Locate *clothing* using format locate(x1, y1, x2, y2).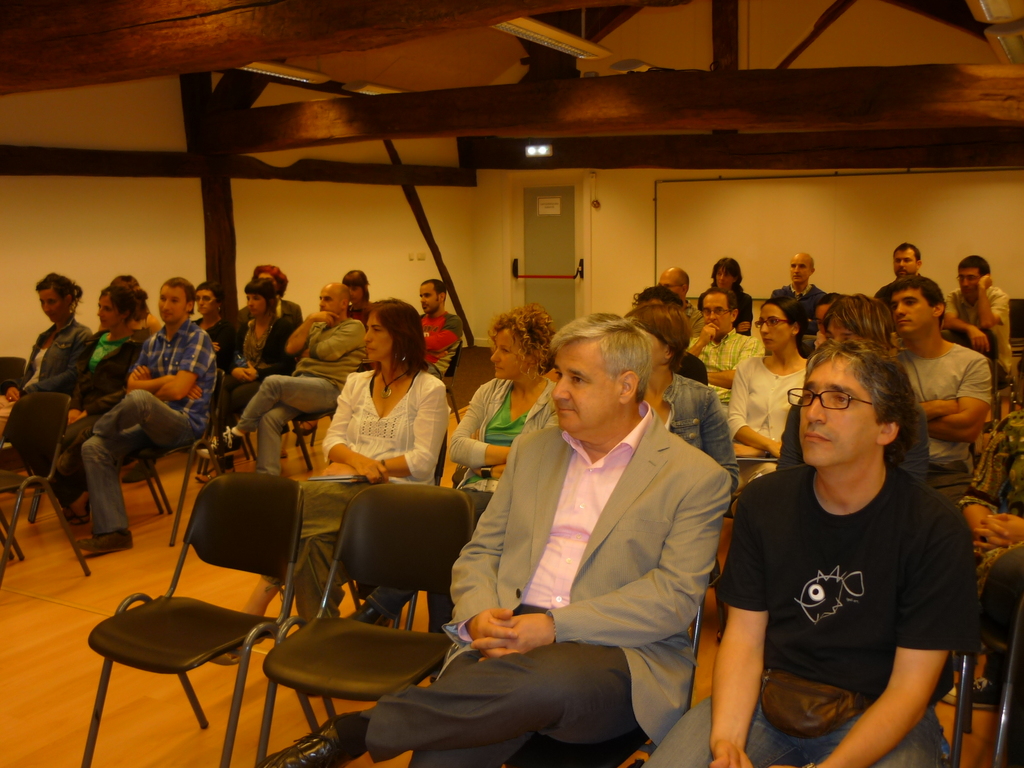
locate(415, 310, 465, 378).
